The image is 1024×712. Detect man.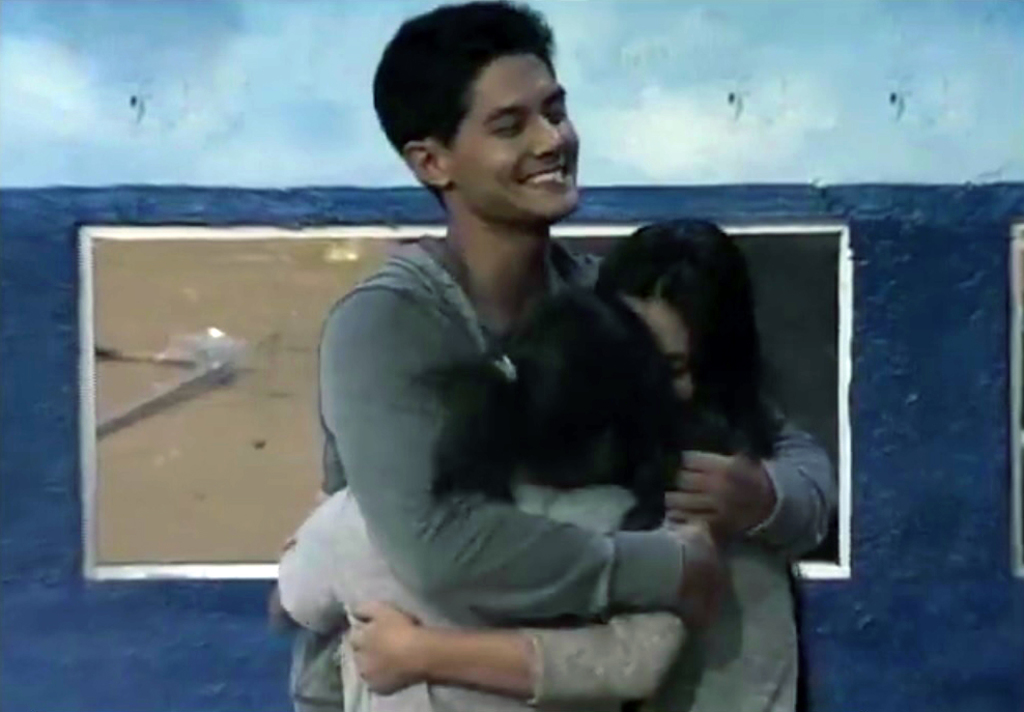
Detection: <bbox>283, 0, 841, 711</bbox>.
